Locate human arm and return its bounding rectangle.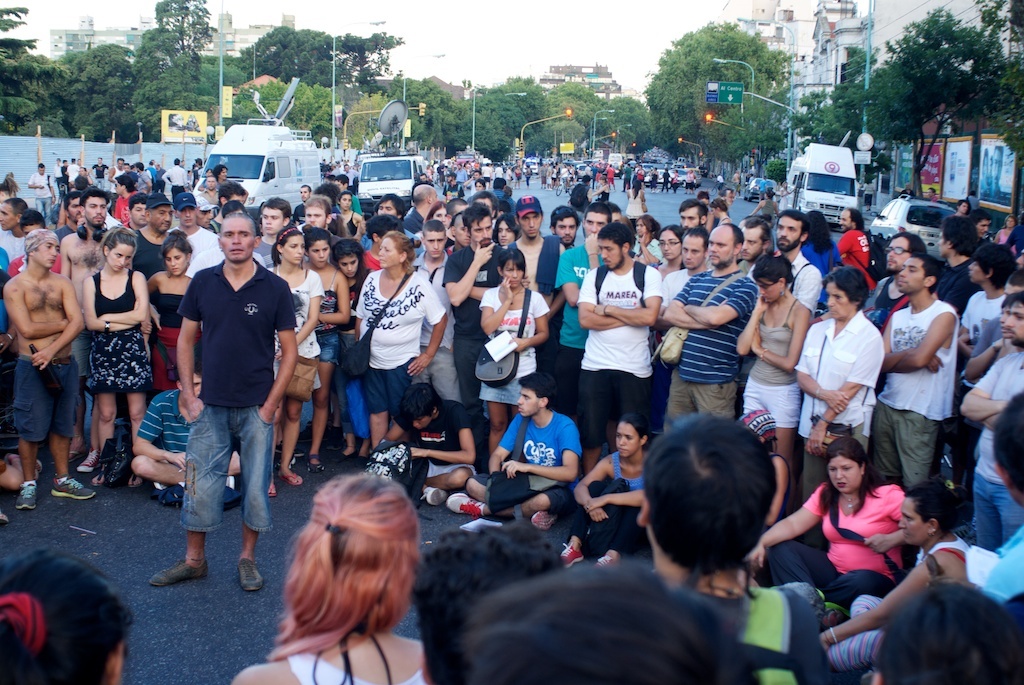
rect(962, 337, 1001, 379).
